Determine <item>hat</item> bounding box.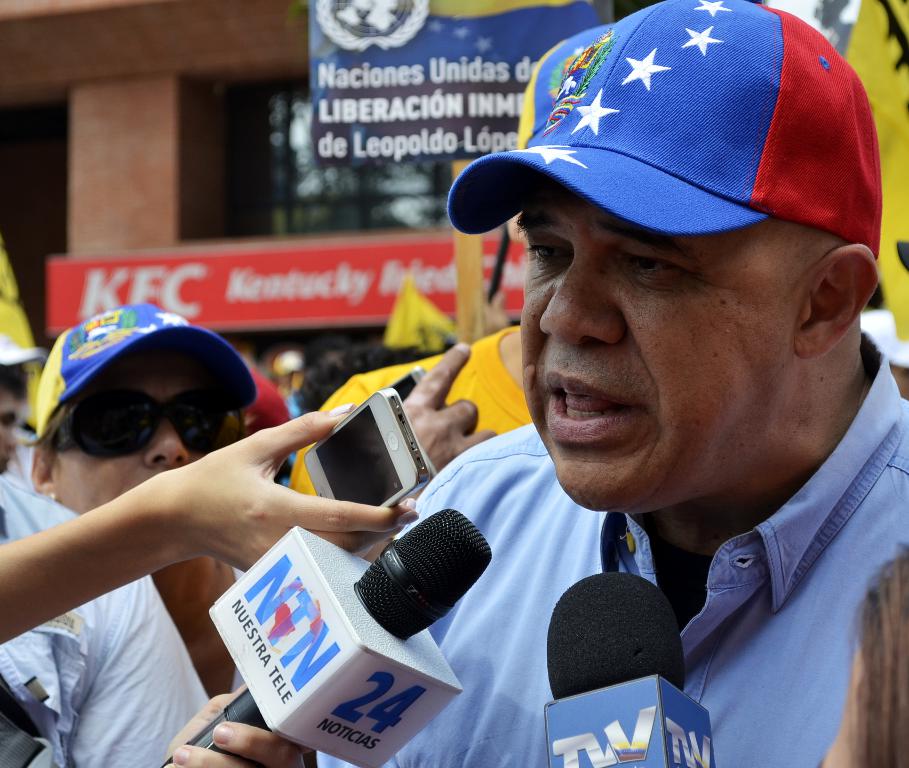
Determined: 0:332:44:384.
